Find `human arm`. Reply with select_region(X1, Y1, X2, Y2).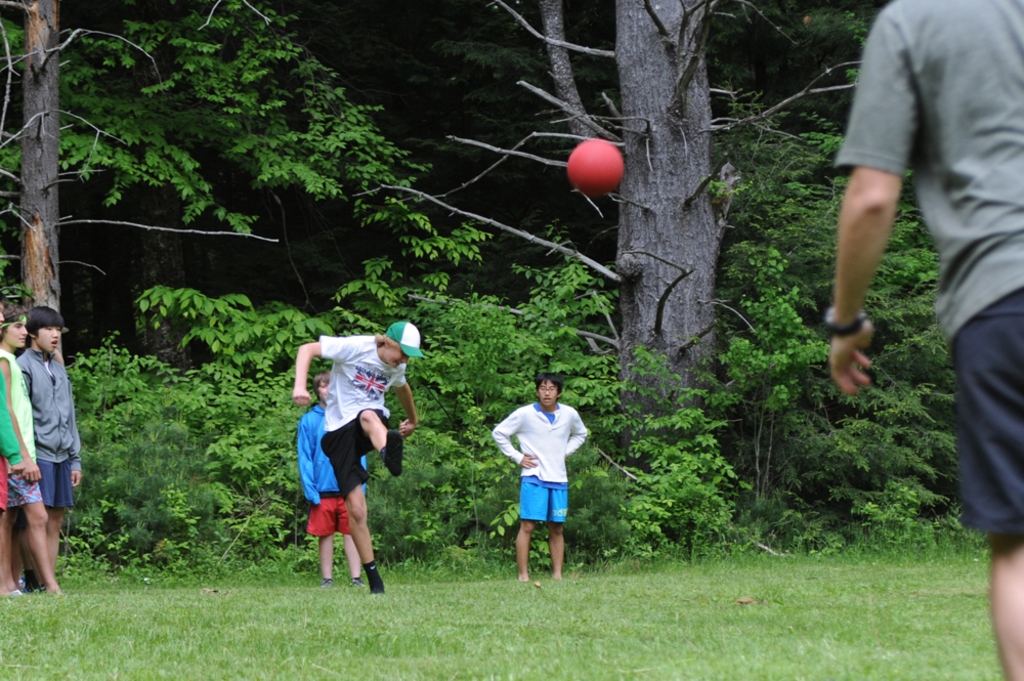
select_region(490, 403, 541, 473).
